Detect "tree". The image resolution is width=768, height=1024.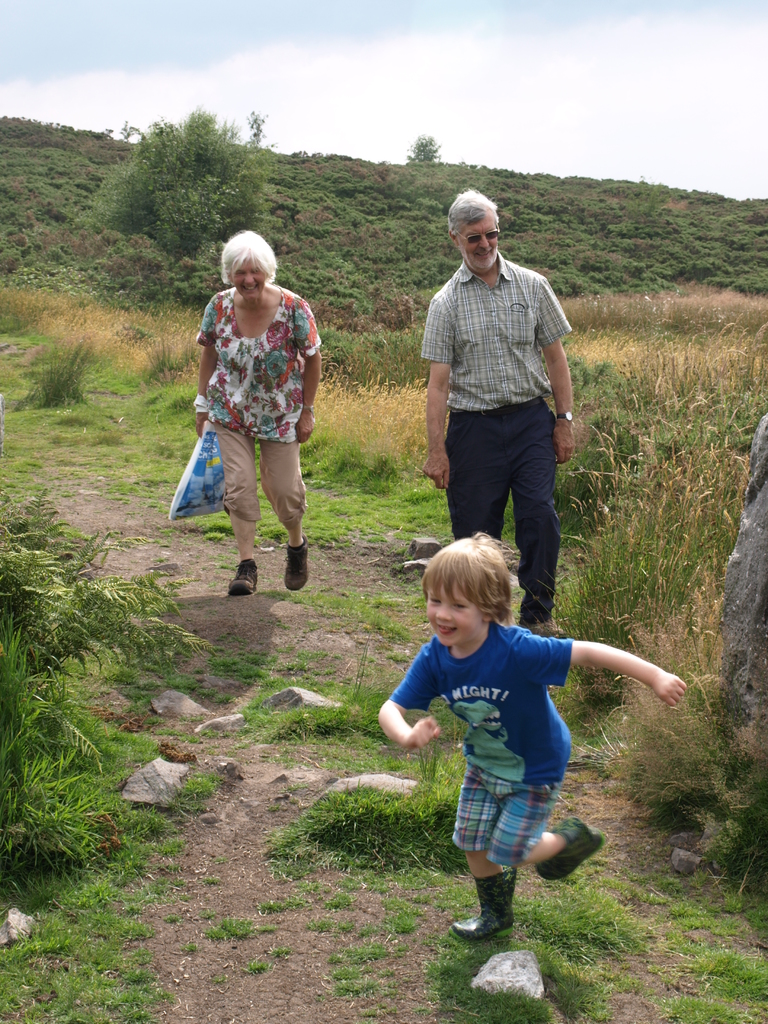
select_region(84, 103, 275, 260).
